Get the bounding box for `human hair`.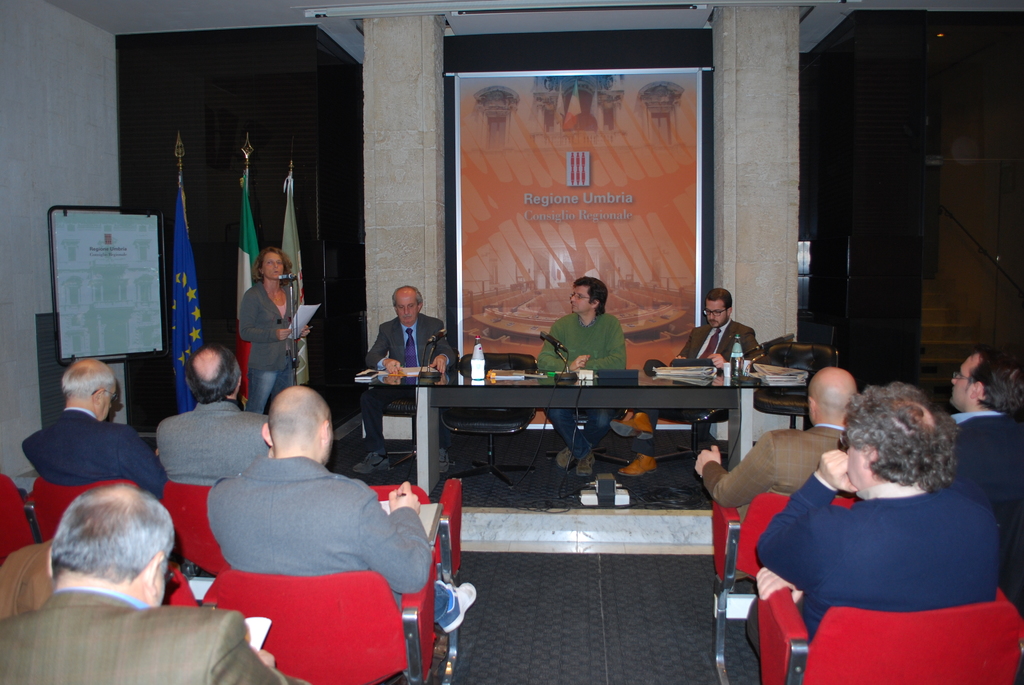
l=574, t=274, r=609, b=324.
